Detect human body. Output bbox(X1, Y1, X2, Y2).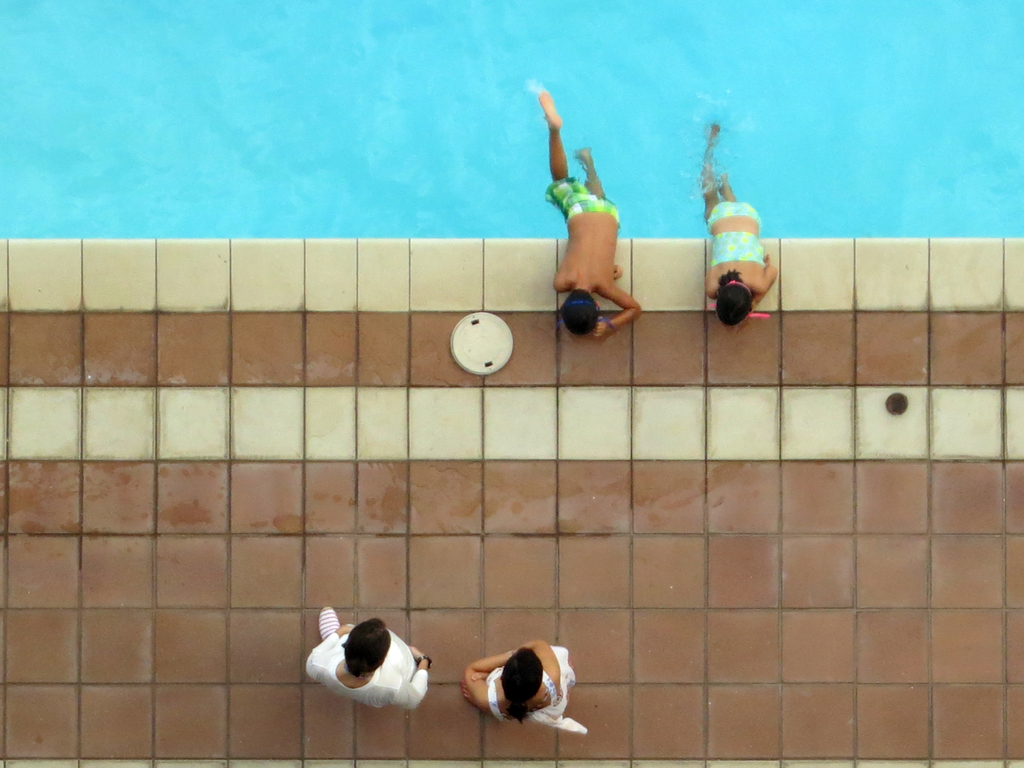
bbox(708, 121, 782, 332).
